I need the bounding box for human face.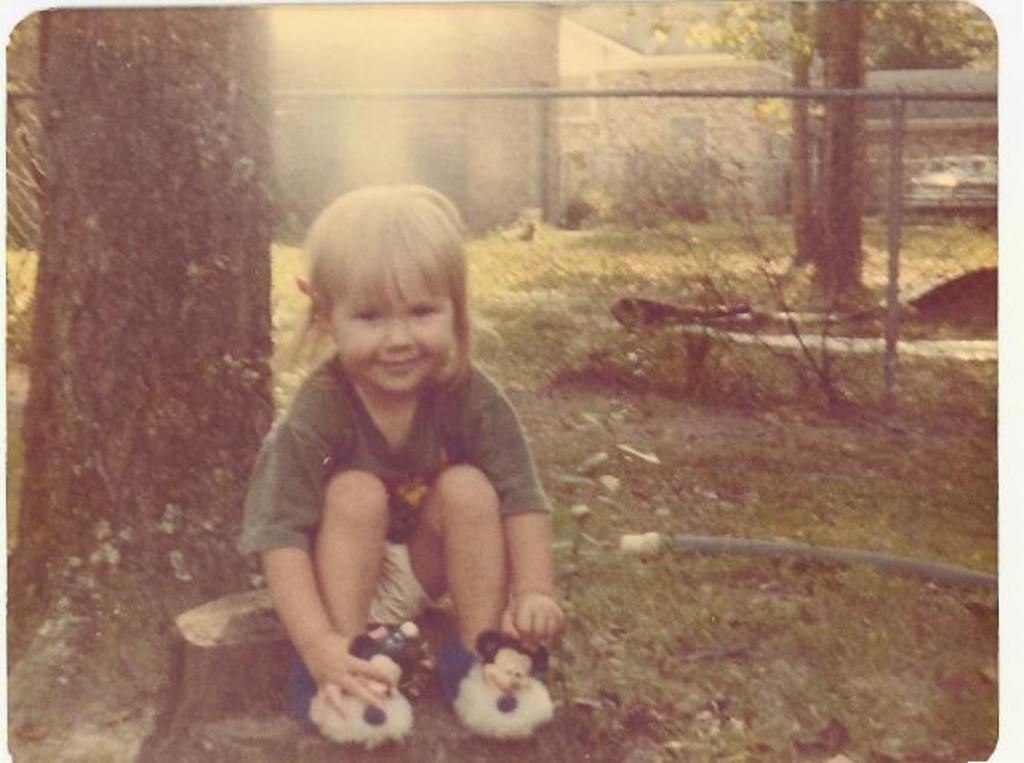
Here it is: region(341, 252, 453, 389).
